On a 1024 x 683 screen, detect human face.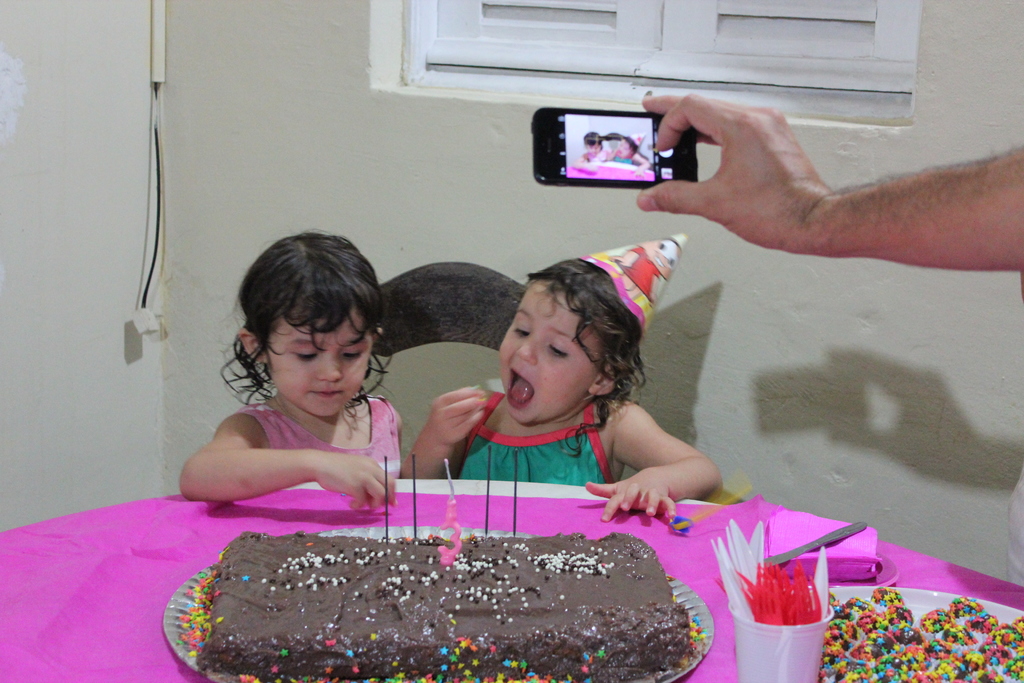
crop(618, 139, 629, 159).
